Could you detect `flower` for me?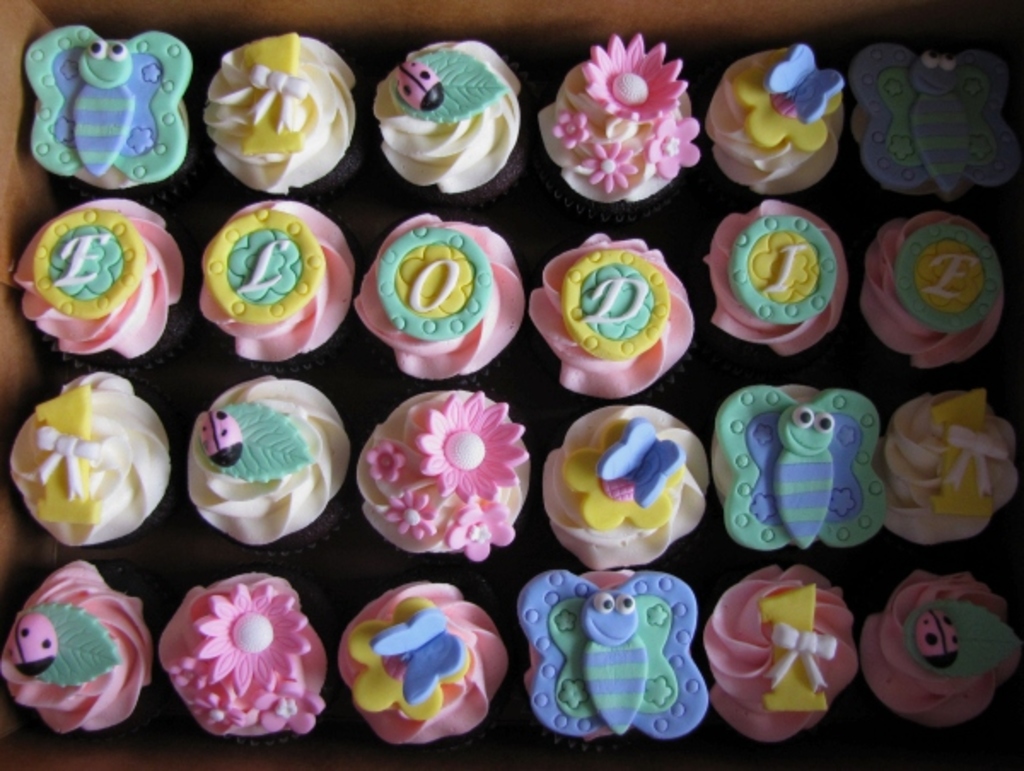
Detection result: crop(367, 437, 403, 481).
